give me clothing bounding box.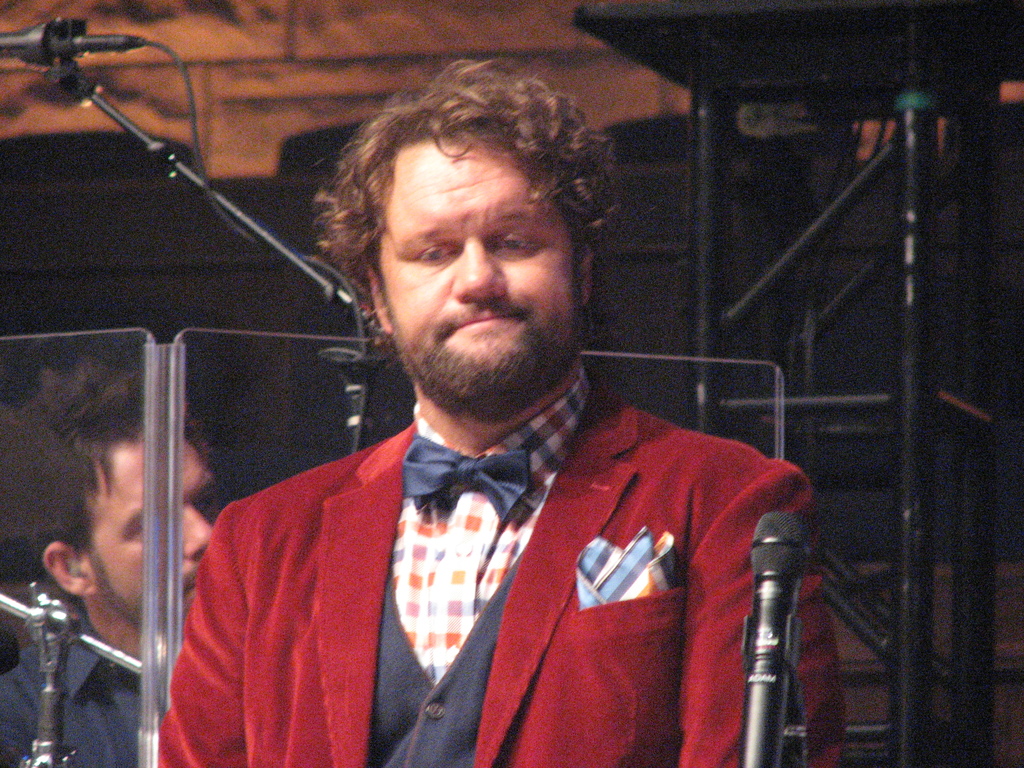
left=159, top=367, right=802, bottom=767.
